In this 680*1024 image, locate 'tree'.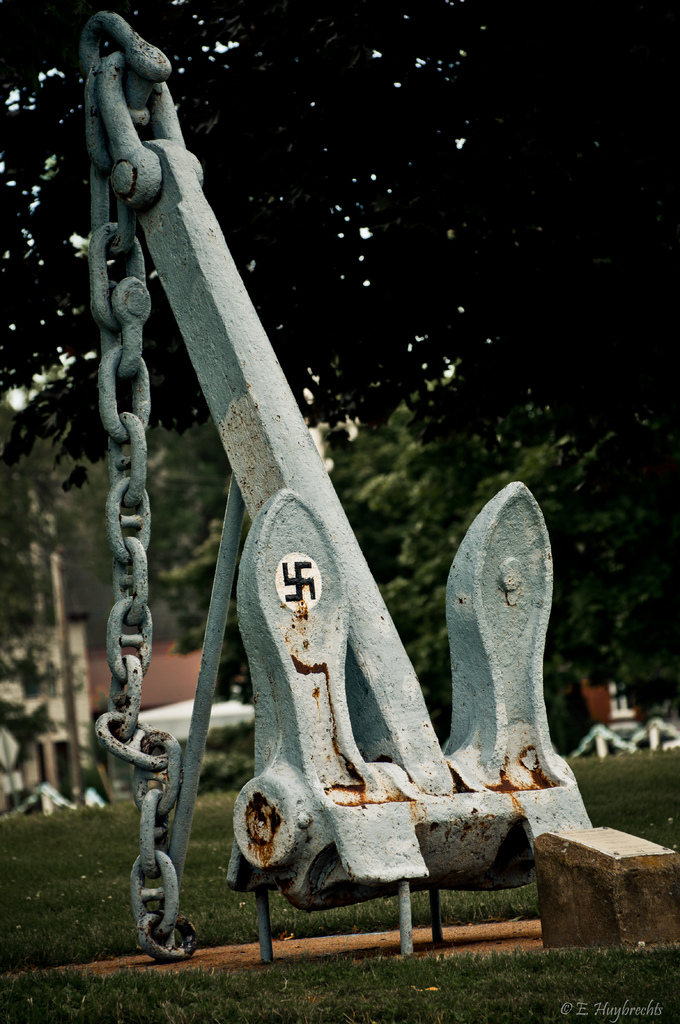
Bounding box: detection(2, 0, 679, 703).
